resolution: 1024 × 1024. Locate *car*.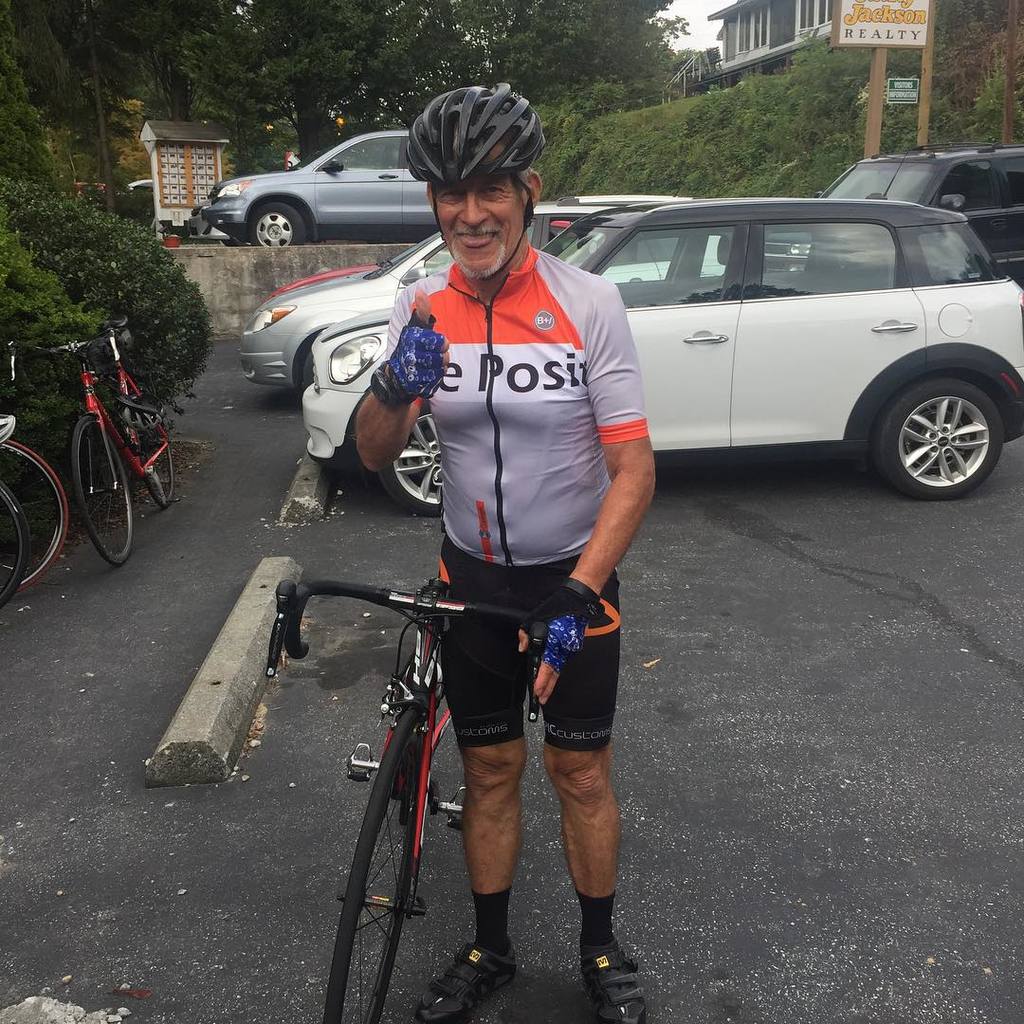
region(233, 186, 727, 389).
